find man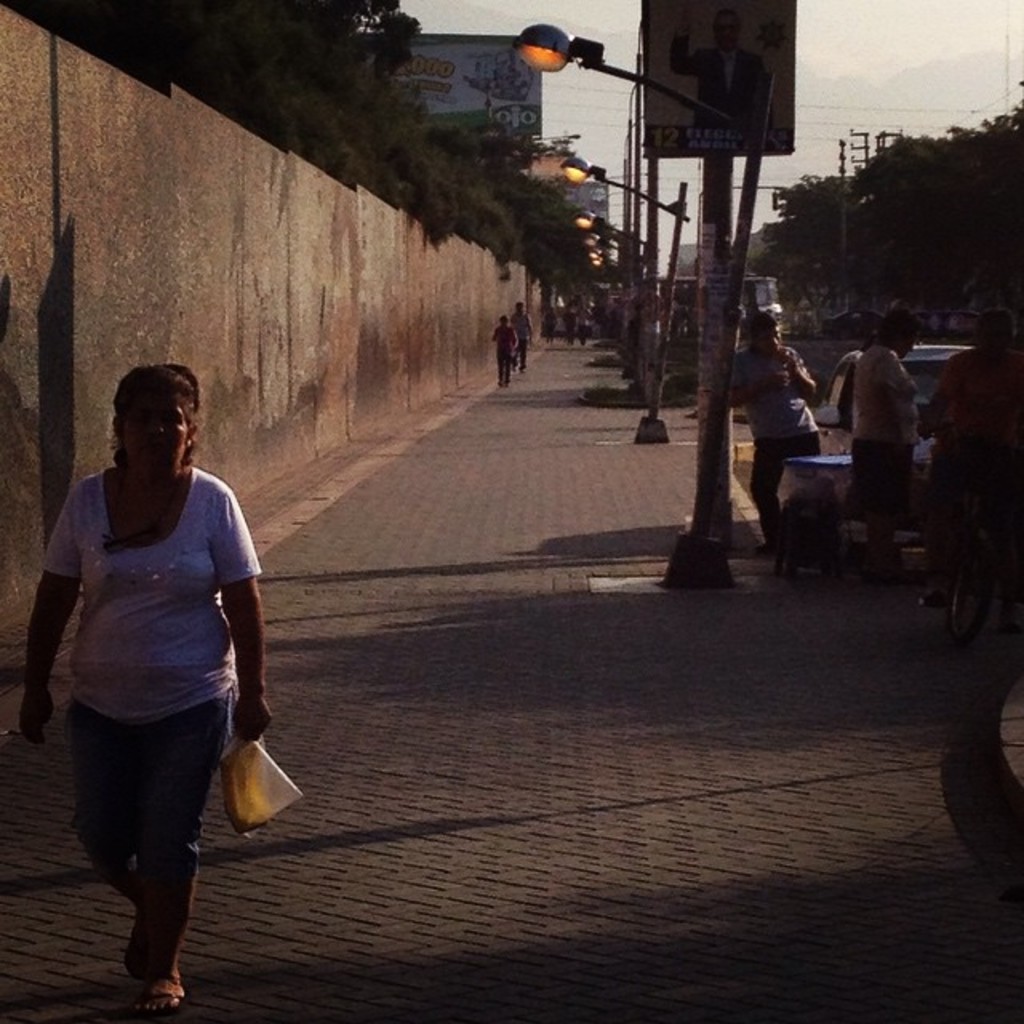
{"left": 816, "top": 328, "right": 872, "bottom": 429}
